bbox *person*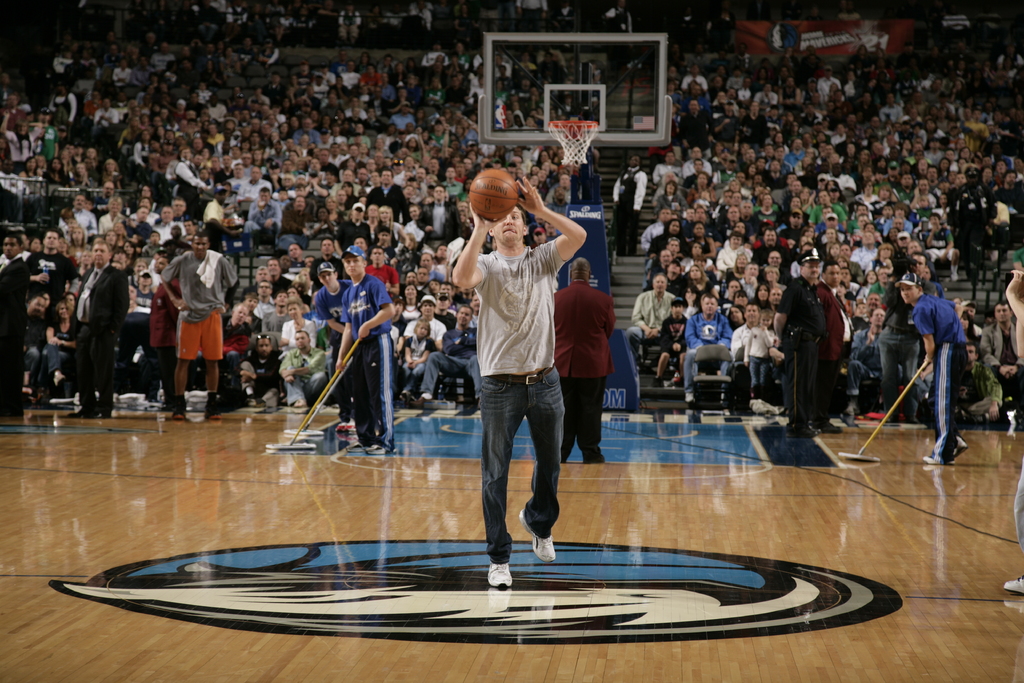
{"left": 236, "top": 150, "right": 253, "bottom": 167}
